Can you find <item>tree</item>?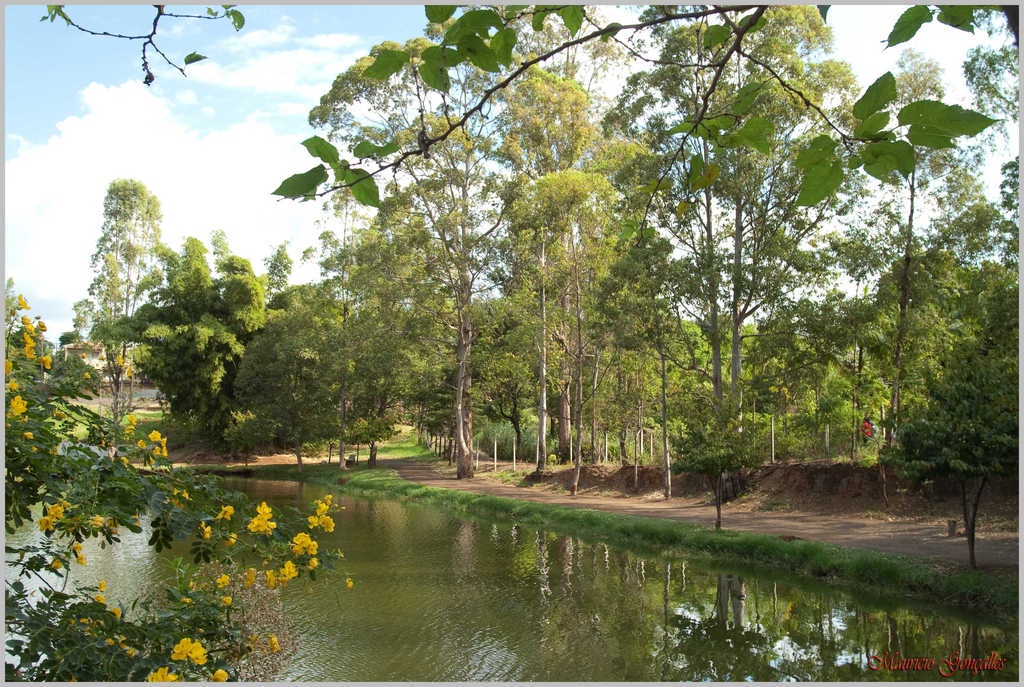
Yes, bounding box: locate(458, 0, 641, 472).
